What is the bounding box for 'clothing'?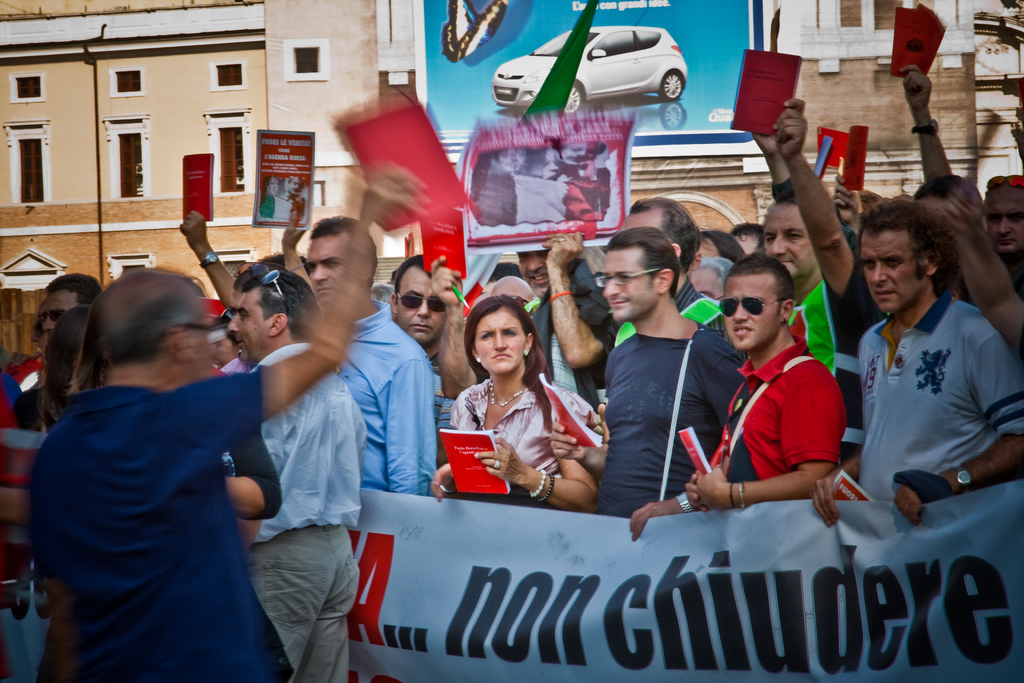
l=27, t=304, r=284, b=673.
